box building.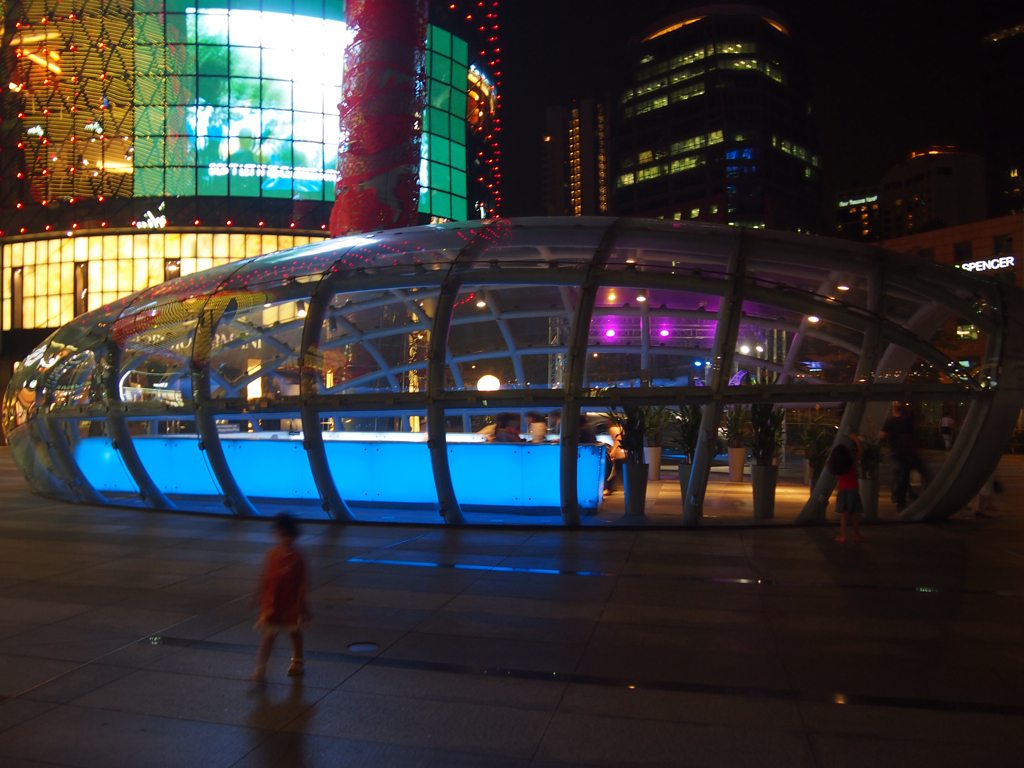
x1=605 y1=0 x2=838 y2=237.
